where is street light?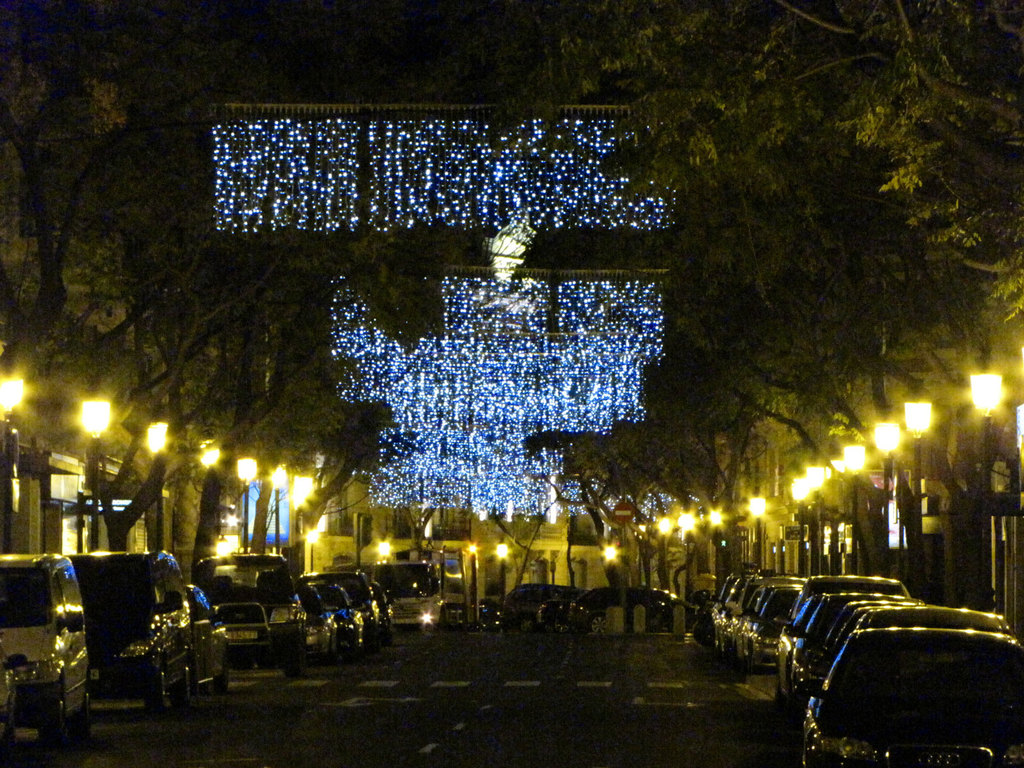
BBox(838, 445, 866, 574).
